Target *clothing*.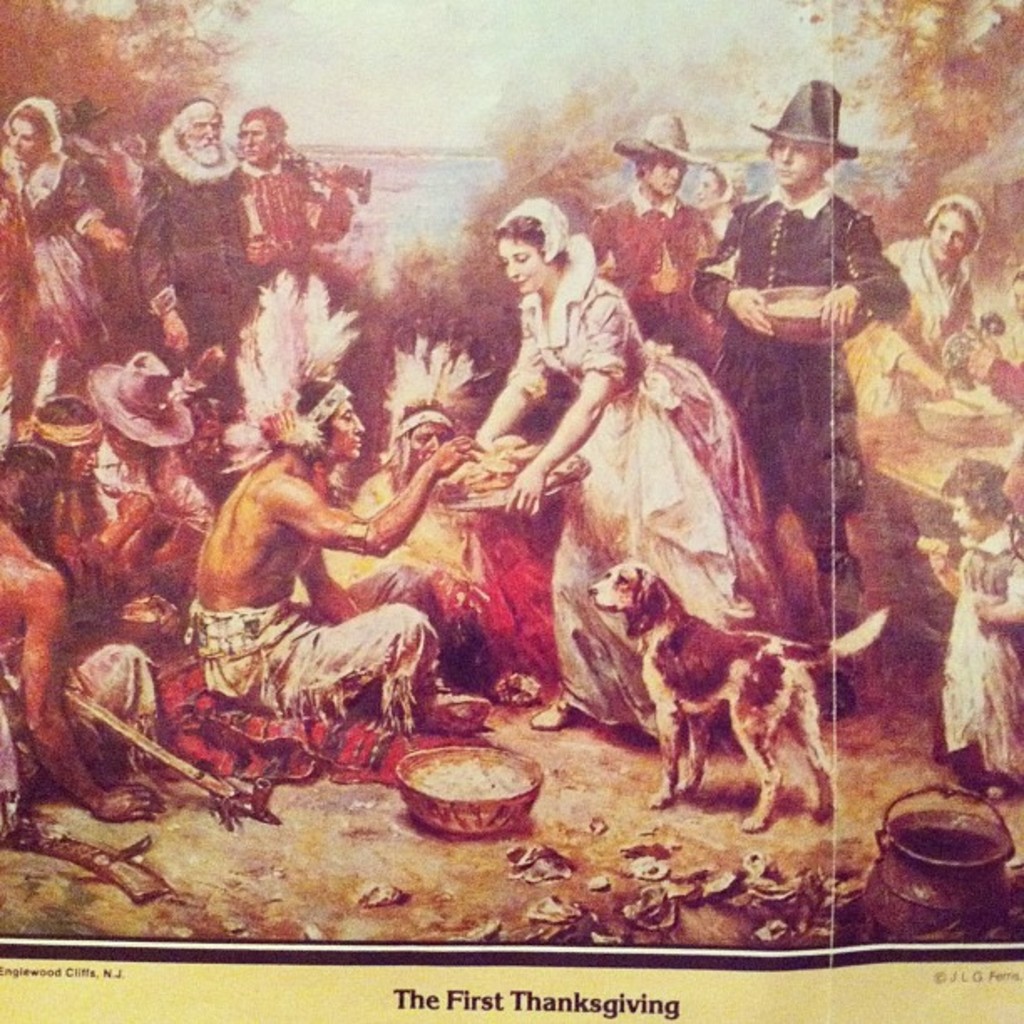
Target region: <box>688,174,914,534</box>.
